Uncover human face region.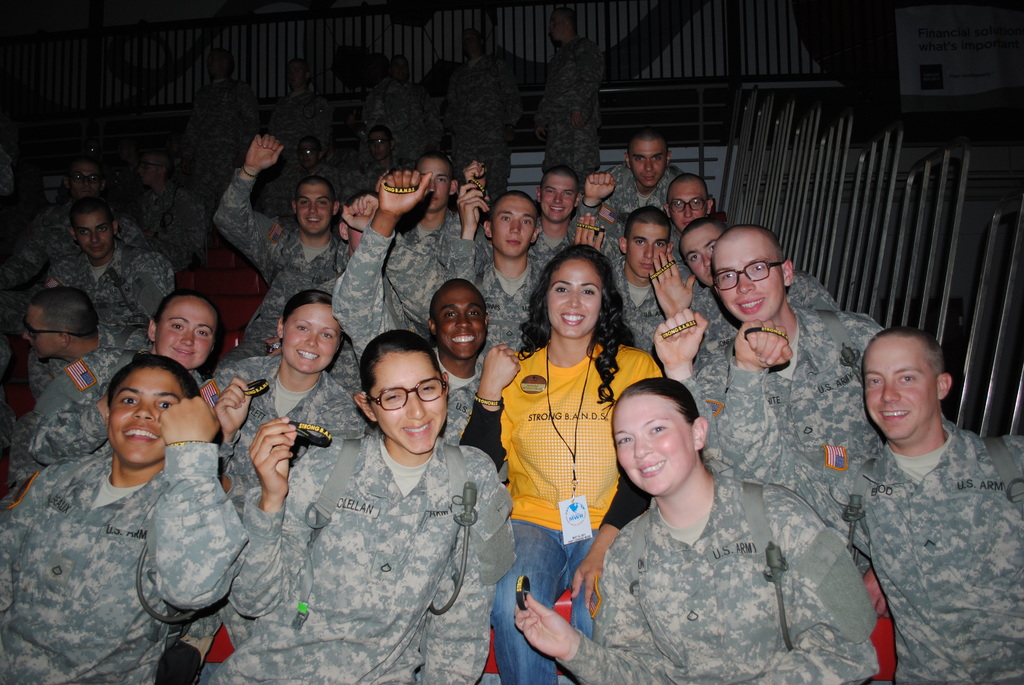
Uncovered: box(70, 209, 118, 258).
